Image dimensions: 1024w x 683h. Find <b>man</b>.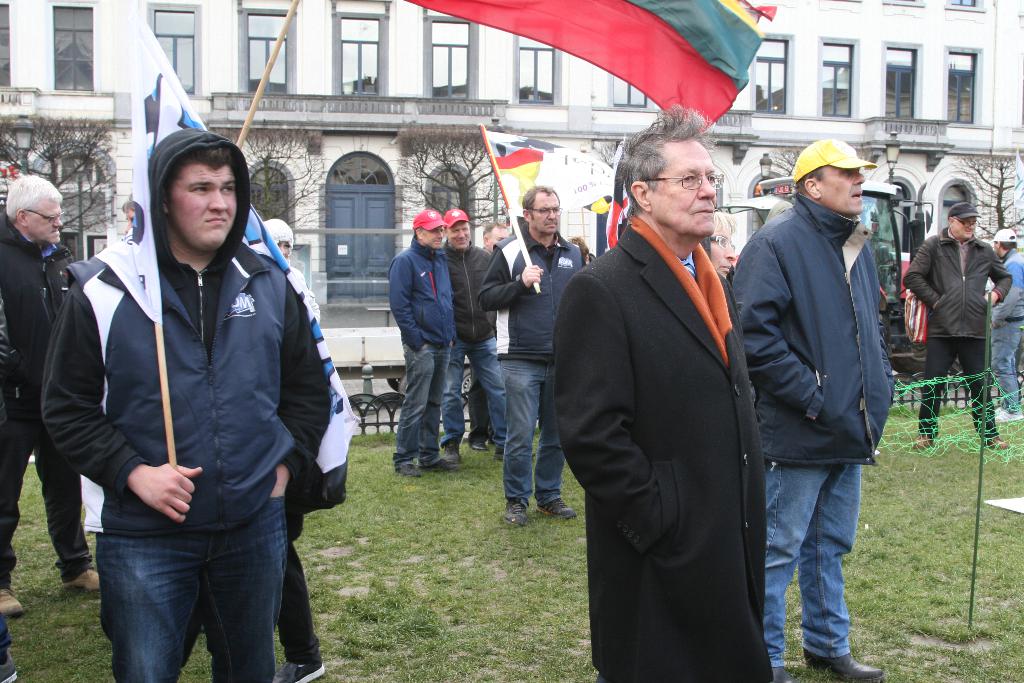
(0, 172, 102, 625).
